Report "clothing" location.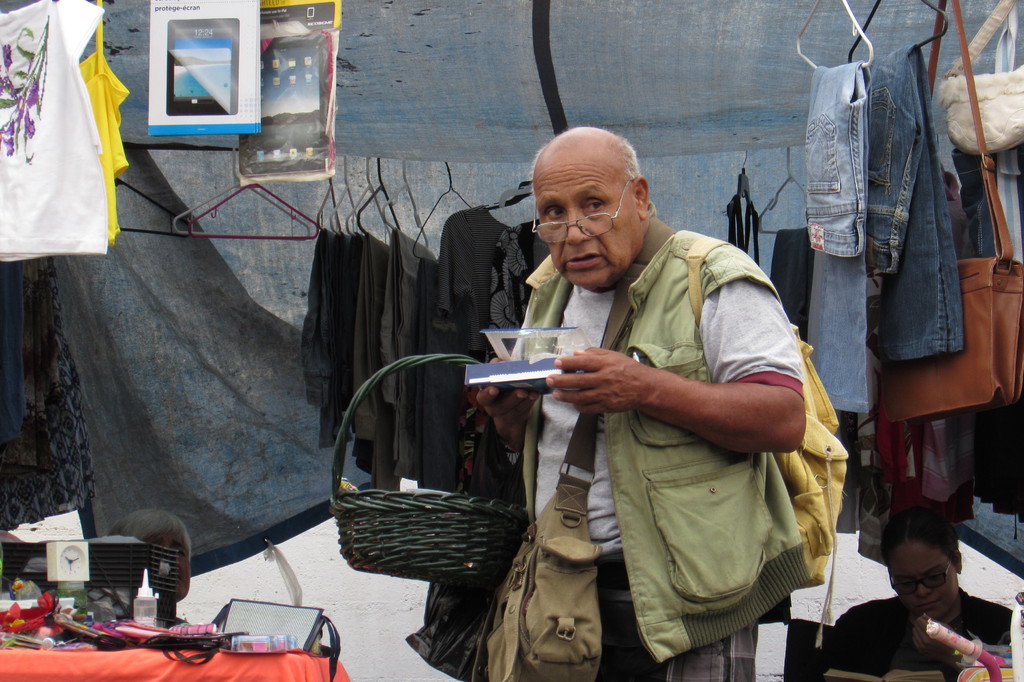
Report: x1=0, y1=264, x2=25, y2=446.
